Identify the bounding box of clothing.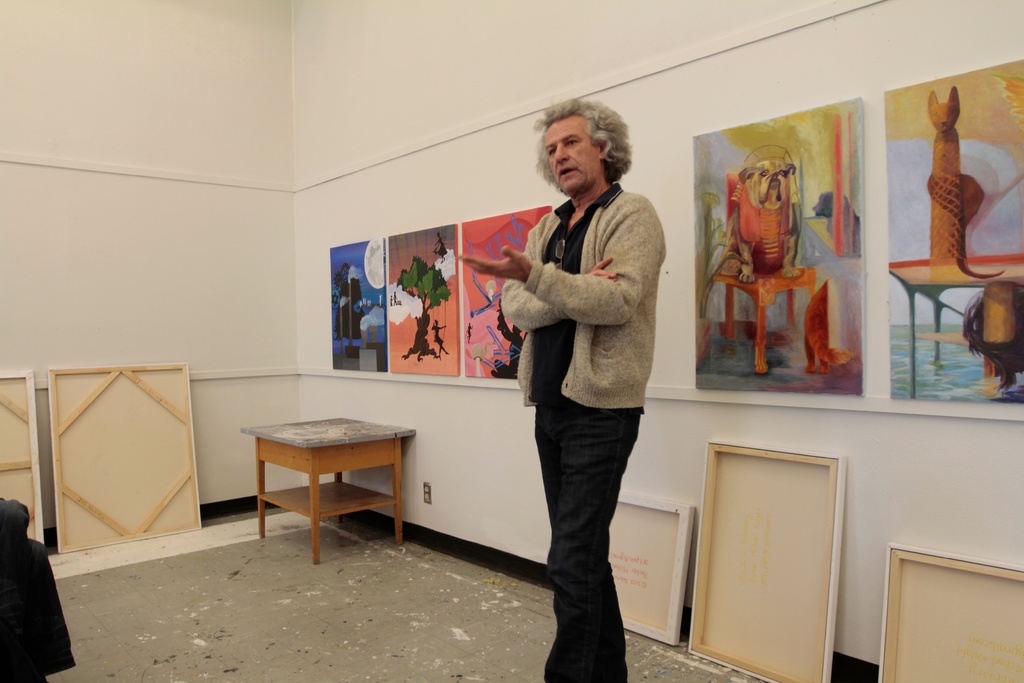
500 185 673 682.
